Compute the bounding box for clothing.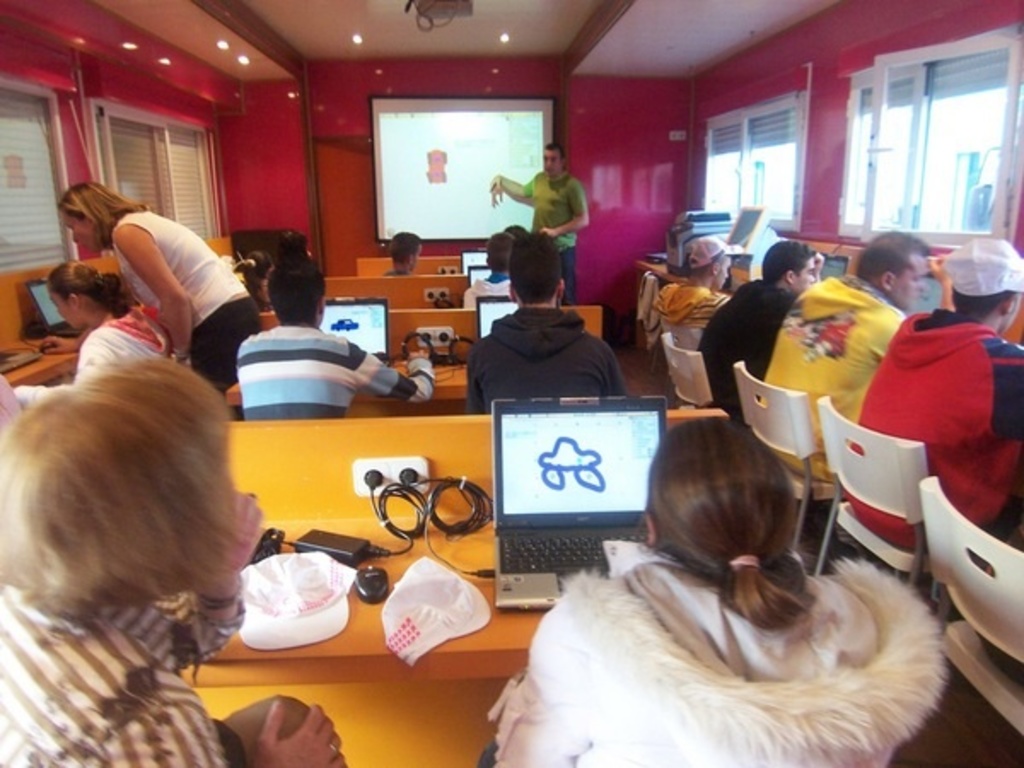
bbox=(0, 580, 241, 766).
